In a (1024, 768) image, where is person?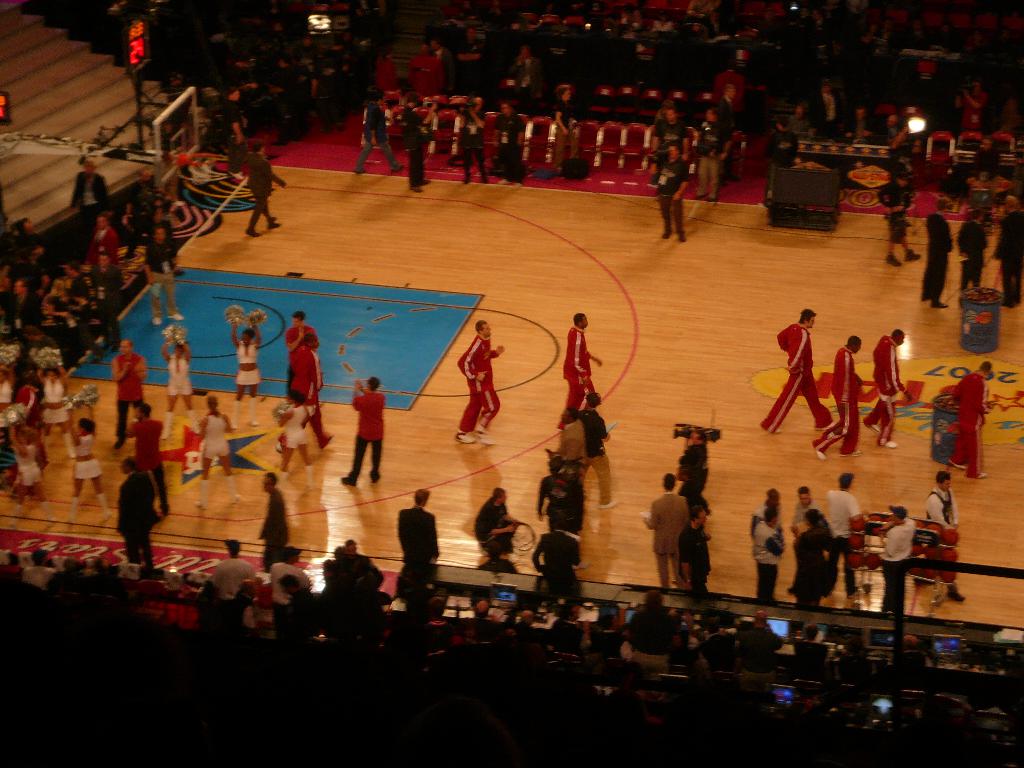
[left=400, top=486, right=444, bottom=569].
